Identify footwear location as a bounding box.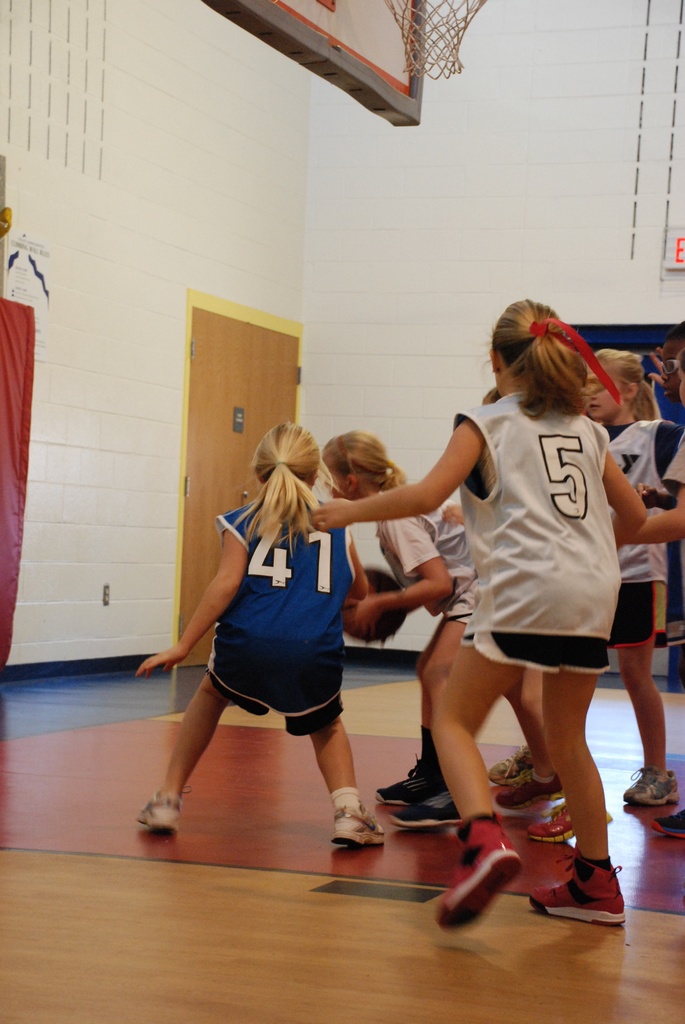
region(647, 806, 684, 839).
